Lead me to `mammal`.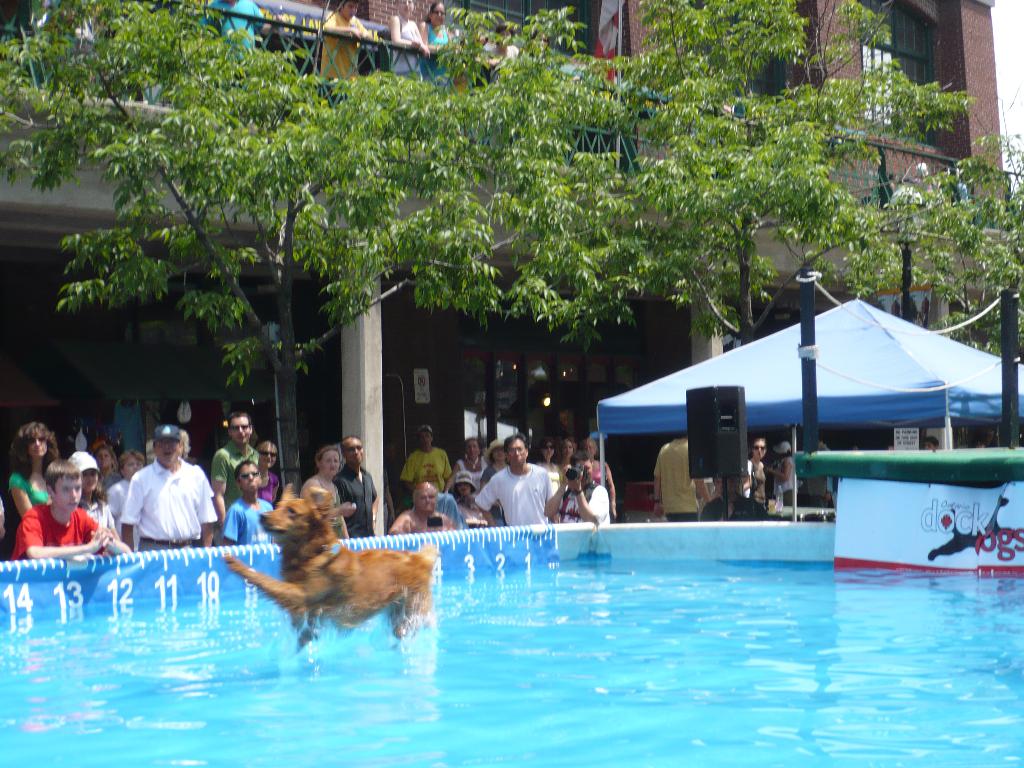
Lead to bbox(215, 460, 272, 544).
